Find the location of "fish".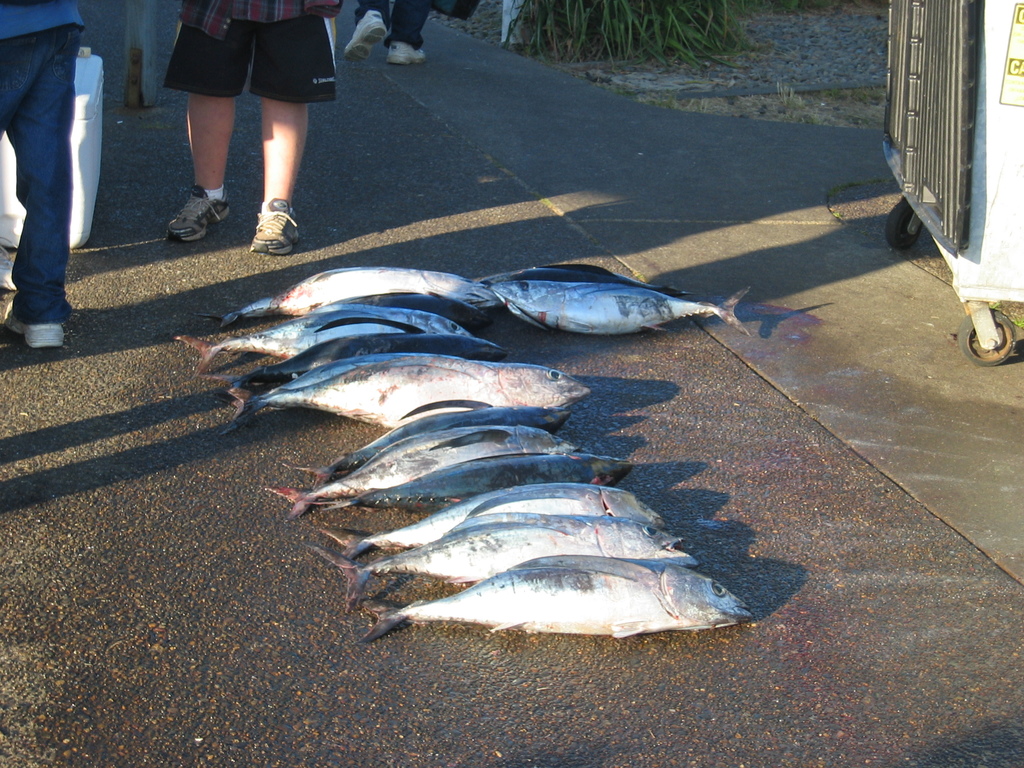
Location: BBox(284, 397, 573, 488).
